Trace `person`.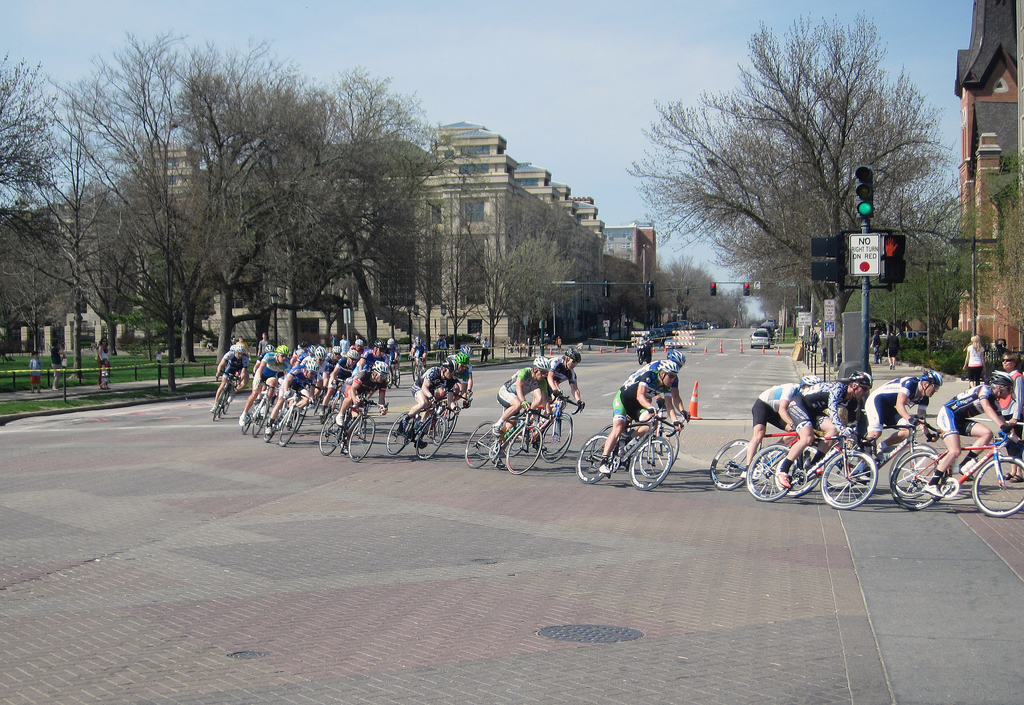
Traced to box(397, 356, 453, 425).
